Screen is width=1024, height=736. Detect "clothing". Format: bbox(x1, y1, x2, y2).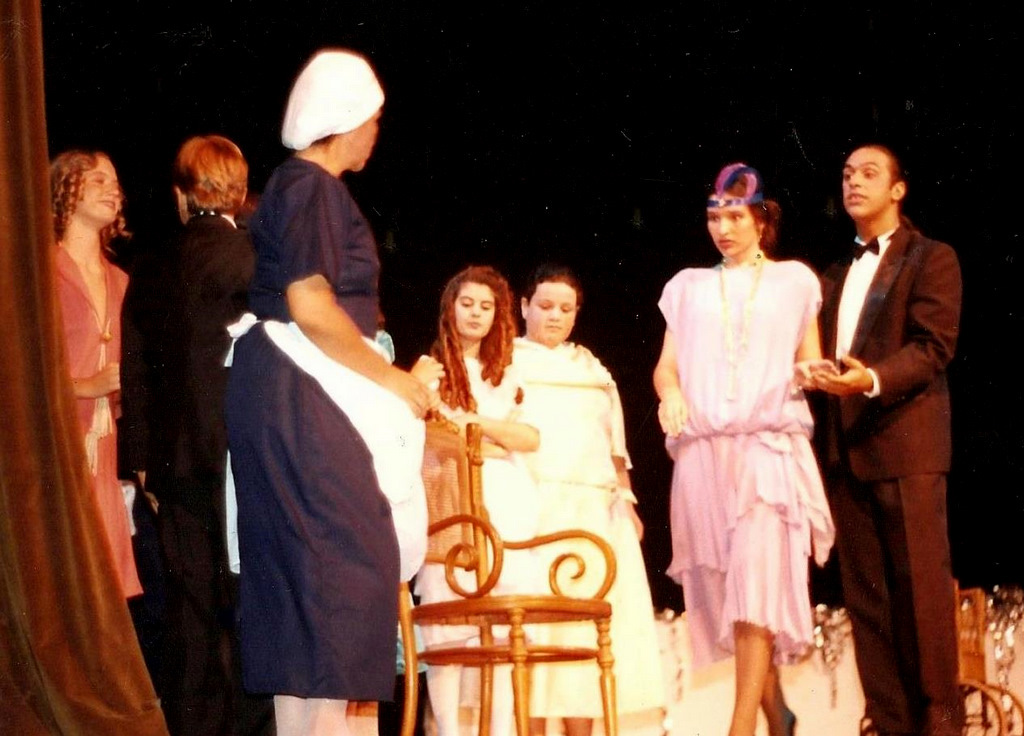
bbox(656, 234, 862, 645).
